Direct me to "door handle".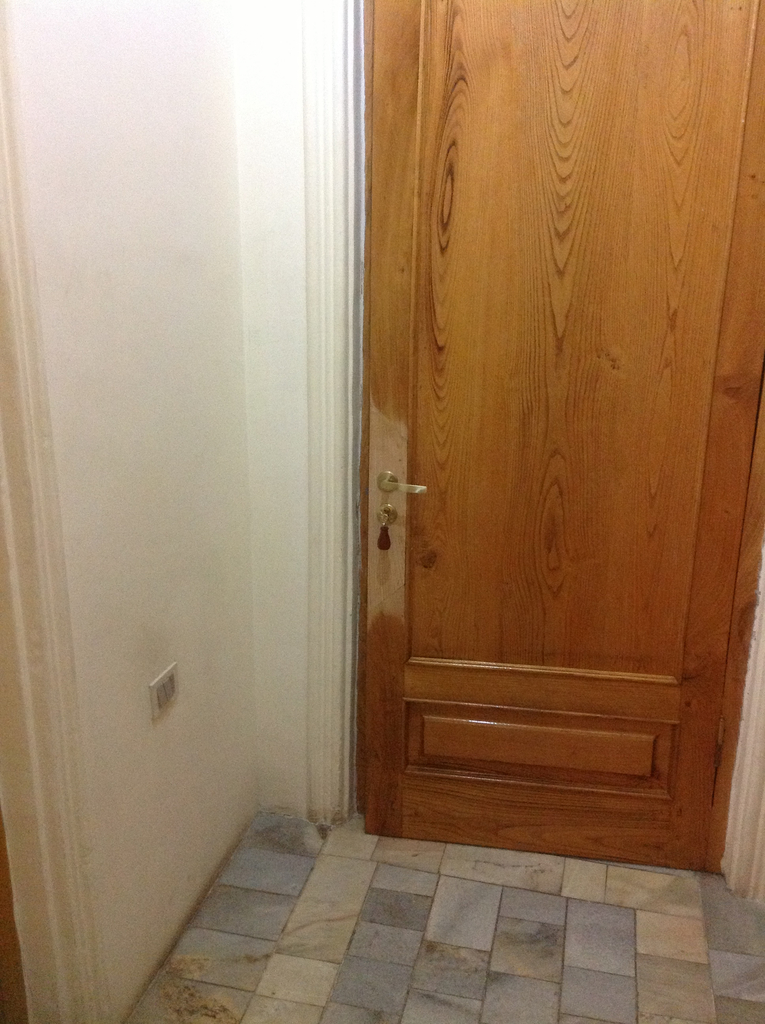
Direction: region(374, 468, 427, 498).
